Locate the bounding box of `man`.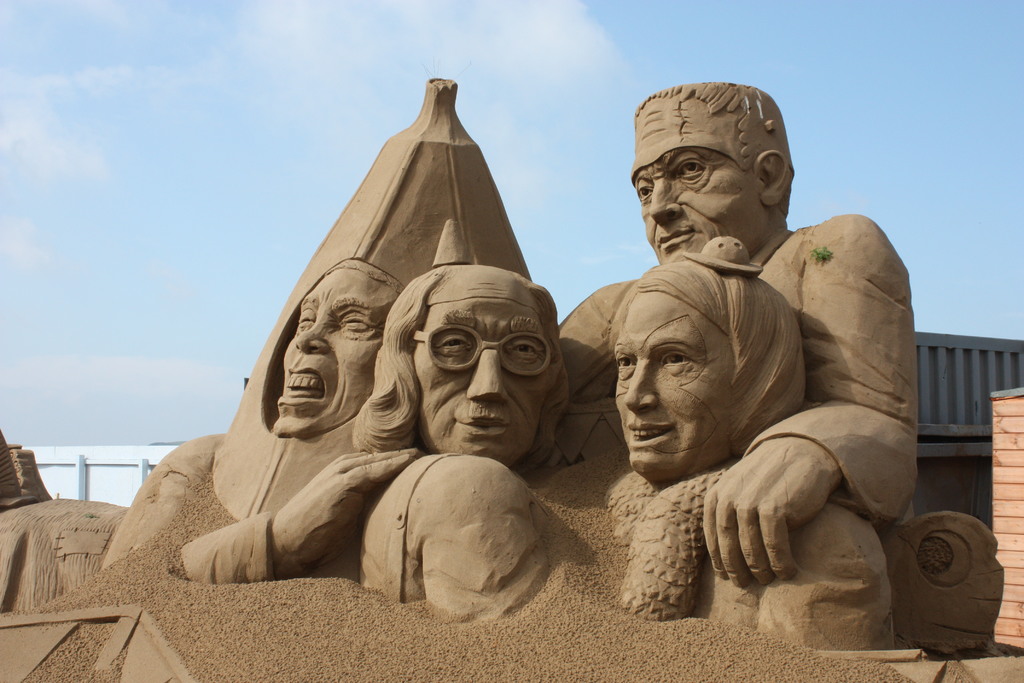
Bounding box: [172,261,579,620].
